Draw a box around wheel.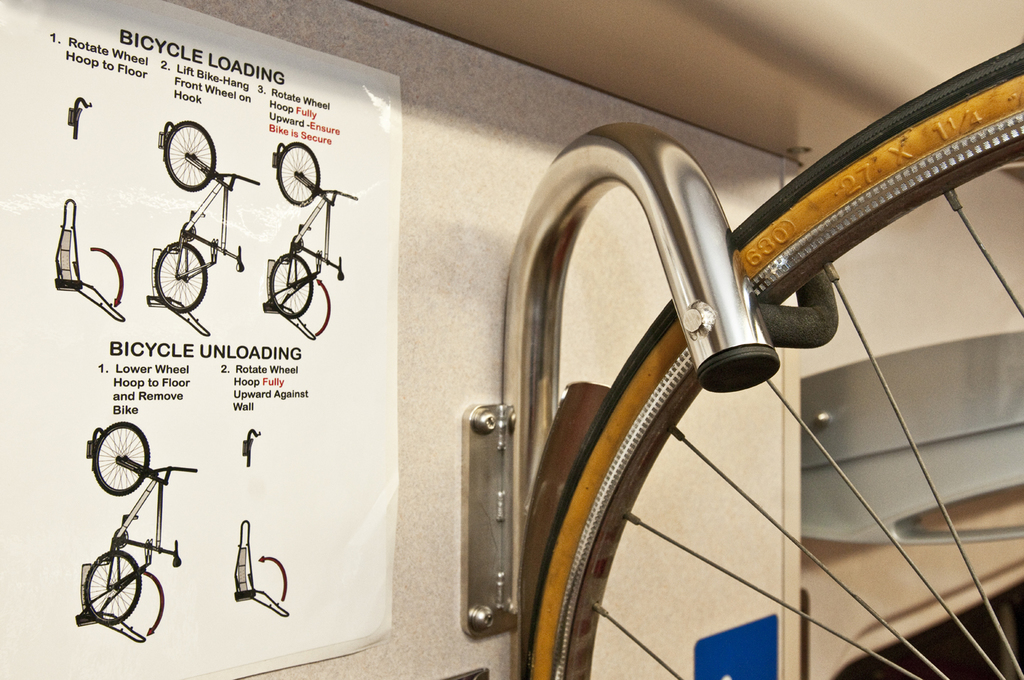
<bbox>82, 548, 144, 629</bbox>.
